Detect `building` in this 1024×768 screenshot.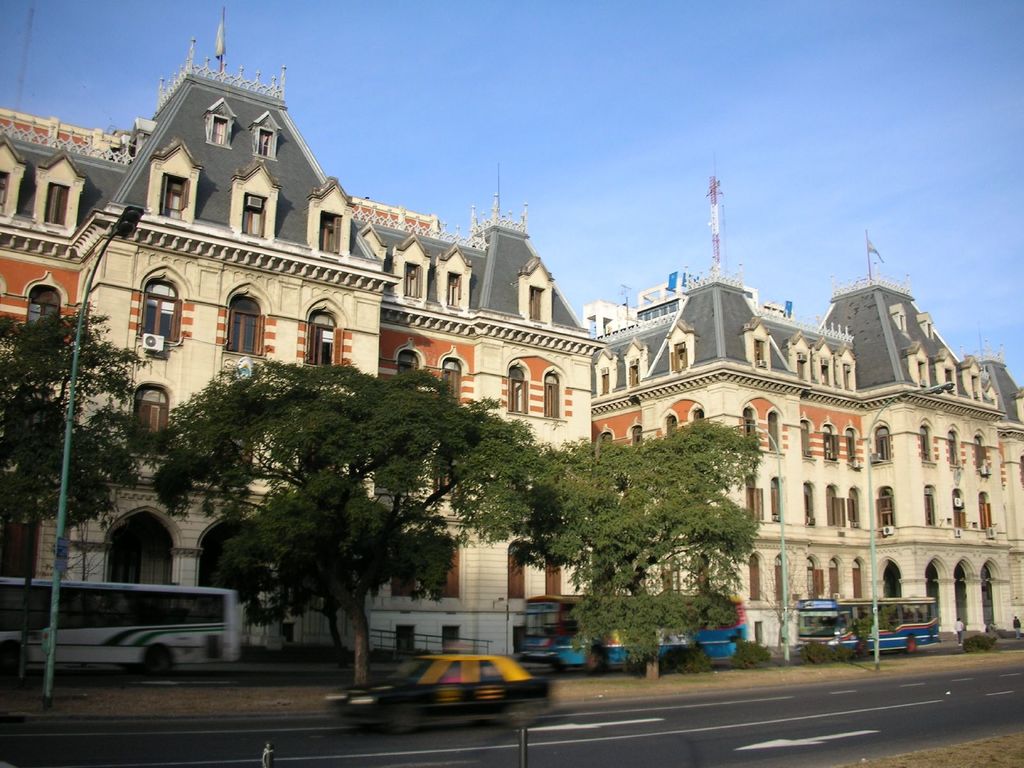
Detection: <box>592,277,1023,654</box>.
